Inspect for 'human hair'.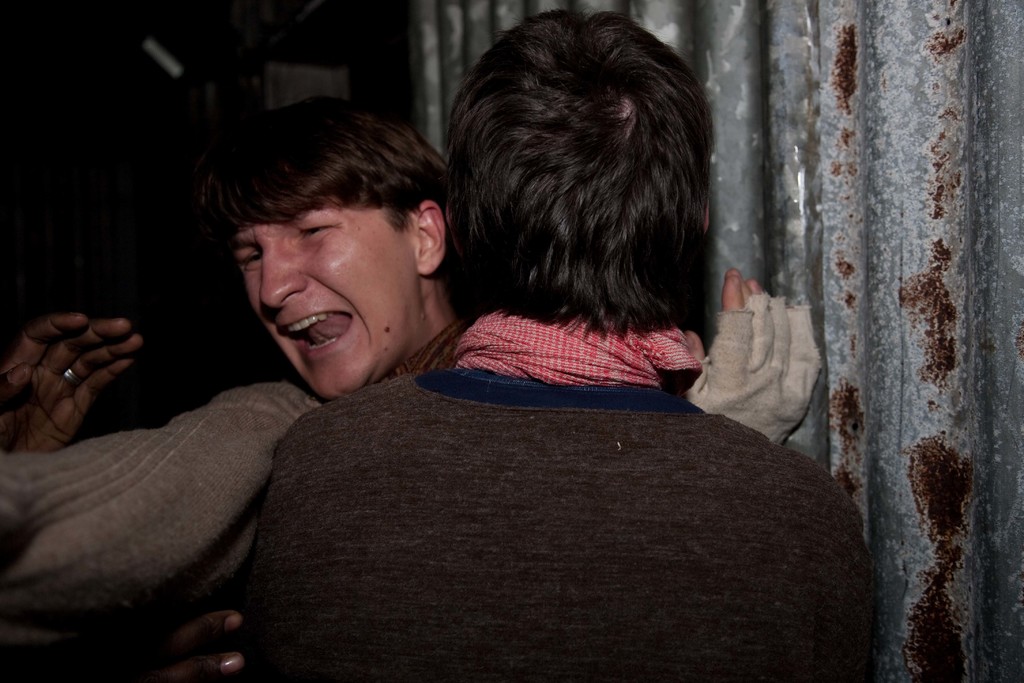
Inspection: <region>196, 90, 449, 232</region>.
